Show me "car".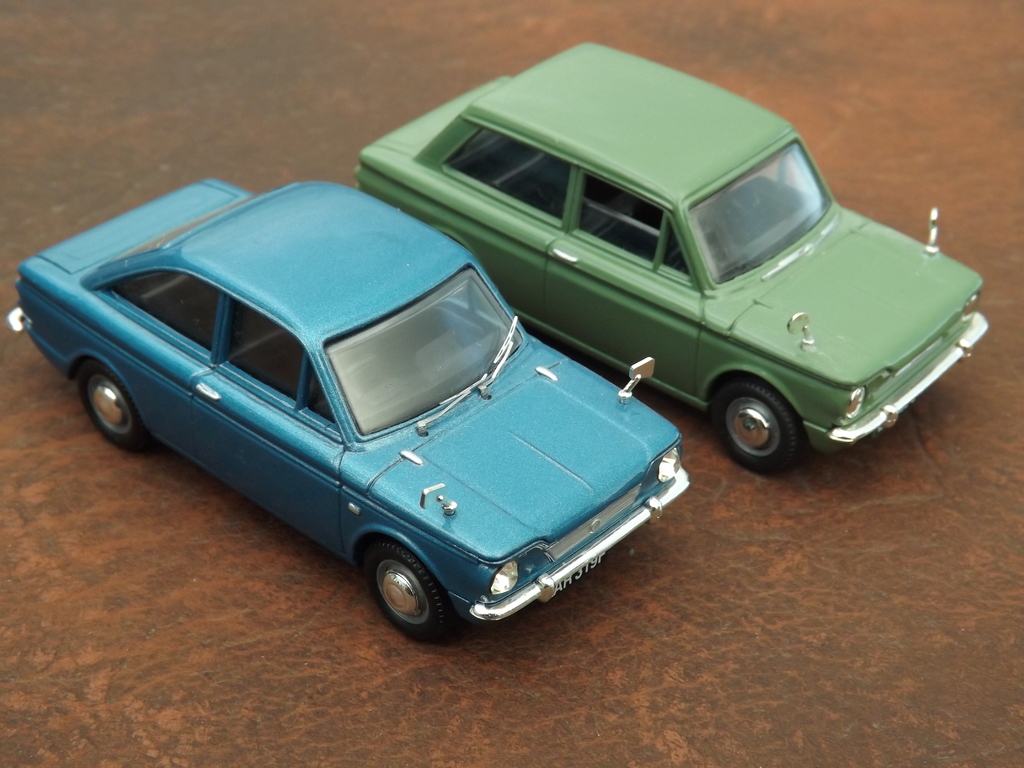
"car" is here: bbox=(0, 168, 695, 649).
